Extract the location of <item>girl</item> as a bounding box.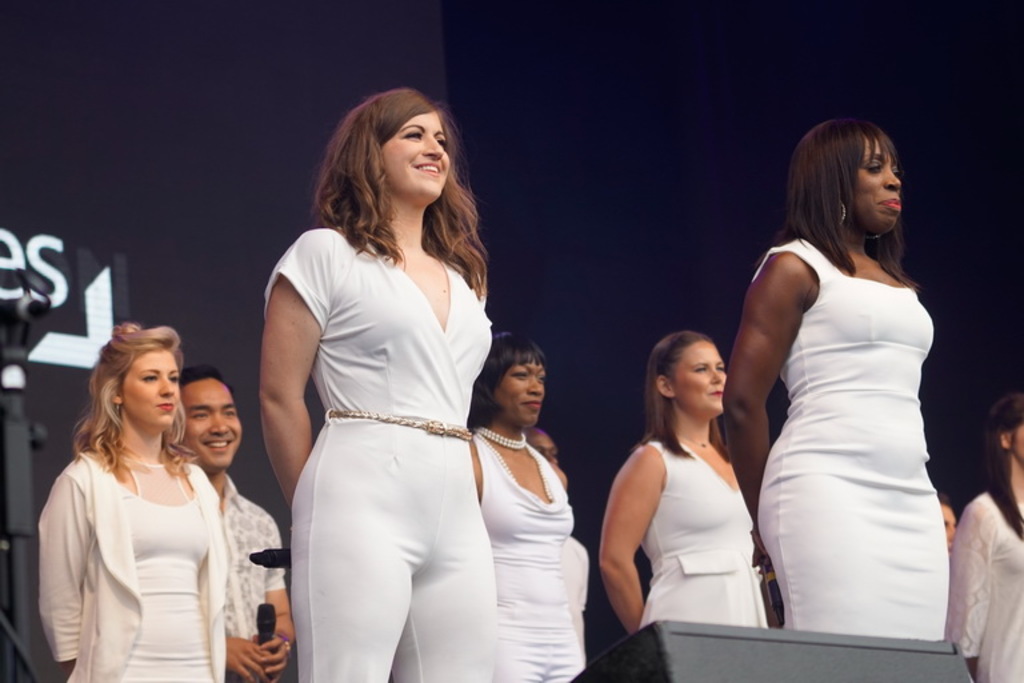
<region>715, 112, 948, 642</region>.
